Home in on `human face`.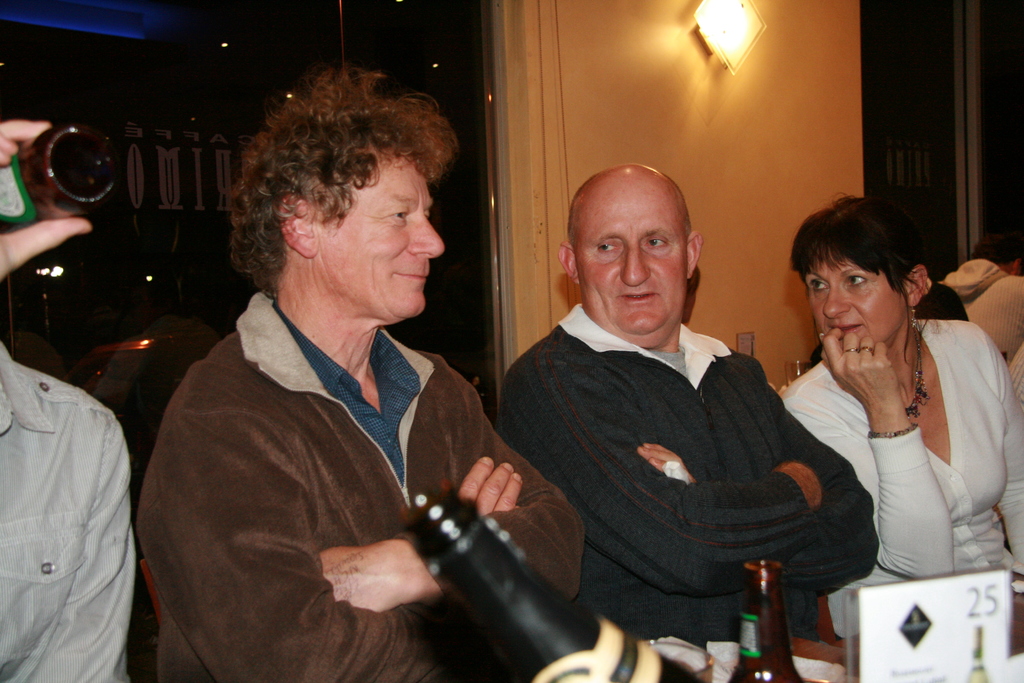
Homed in at rect(569, 188, 687, 347).
